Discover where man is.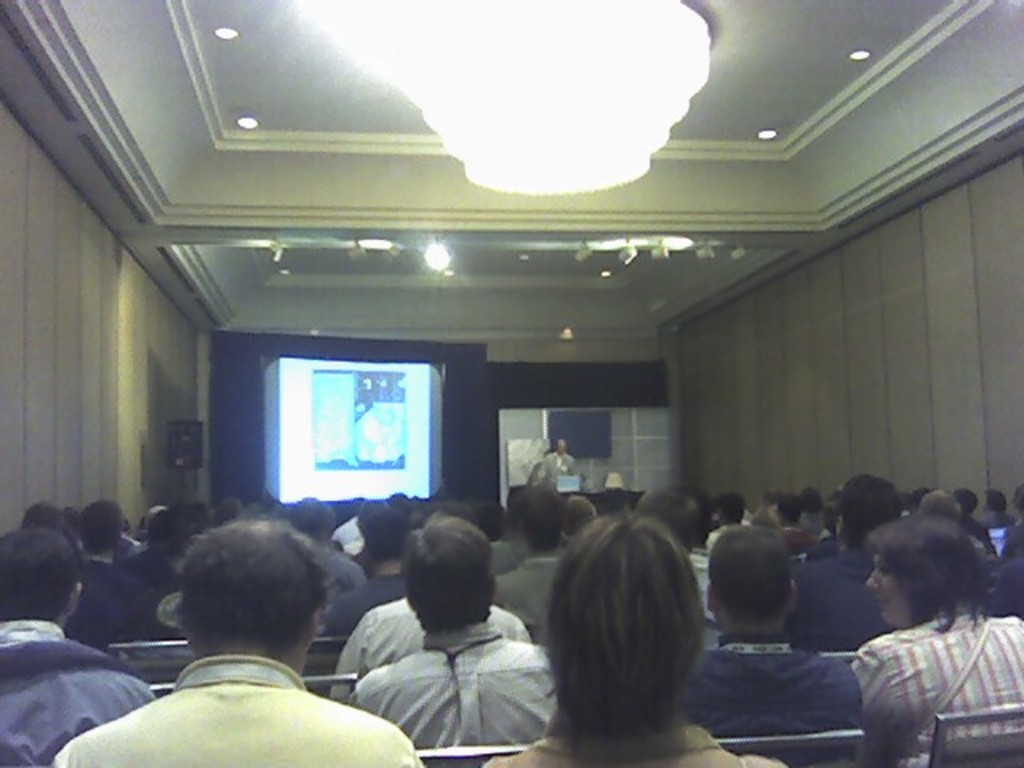
Discovered at detection(643, 514, 867, 765).
